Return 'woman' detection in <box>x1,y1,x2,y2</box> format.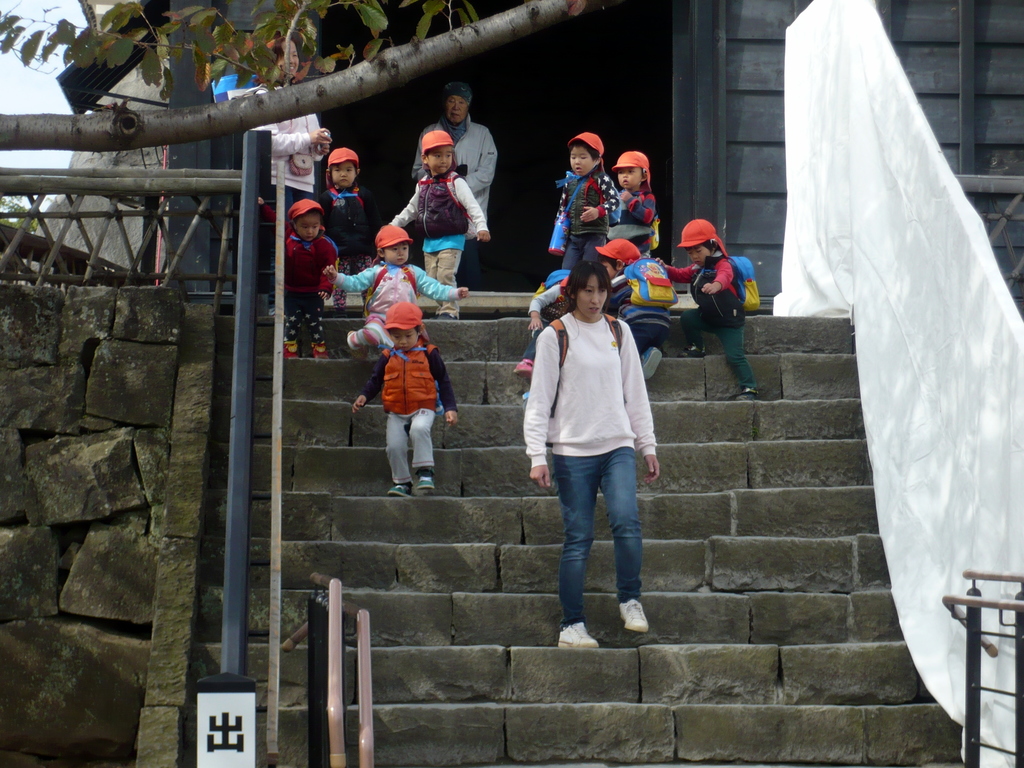
<box>511,268,655,609</box>.
